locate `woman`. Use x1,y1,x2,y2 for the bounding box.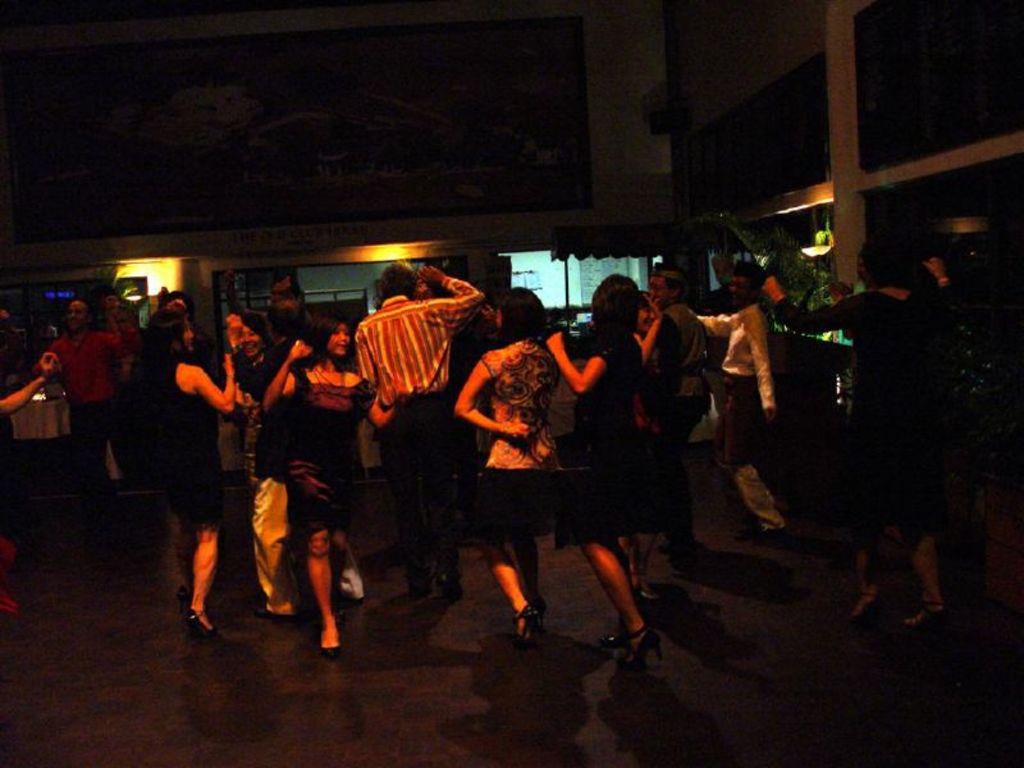
451,288,566,640.
